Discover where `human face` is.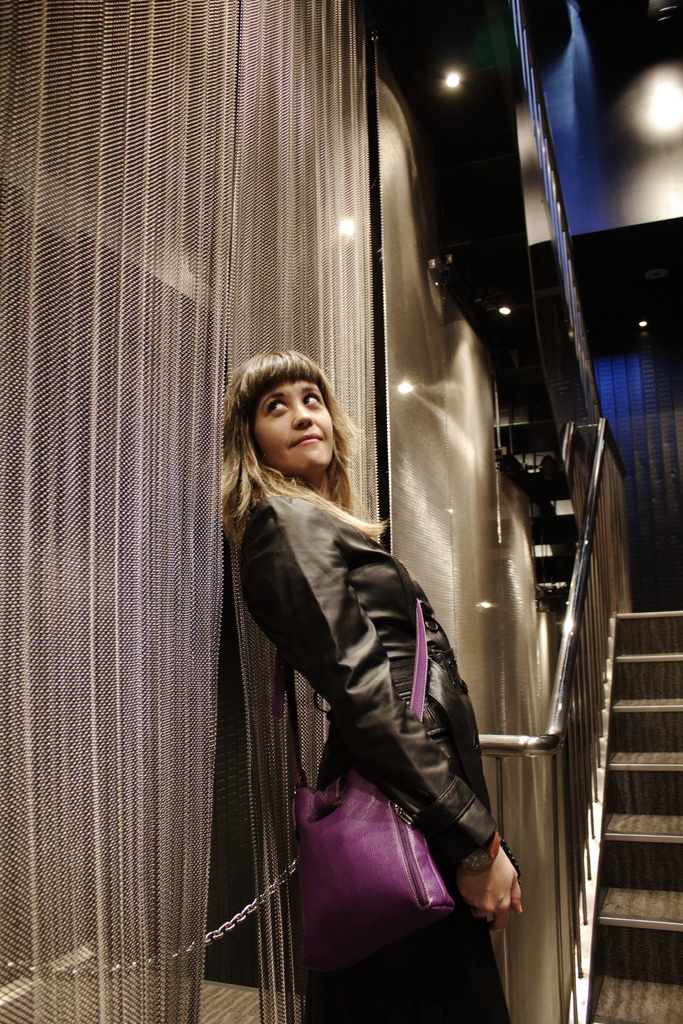
Discovered at 252, 382, 333, 476.
